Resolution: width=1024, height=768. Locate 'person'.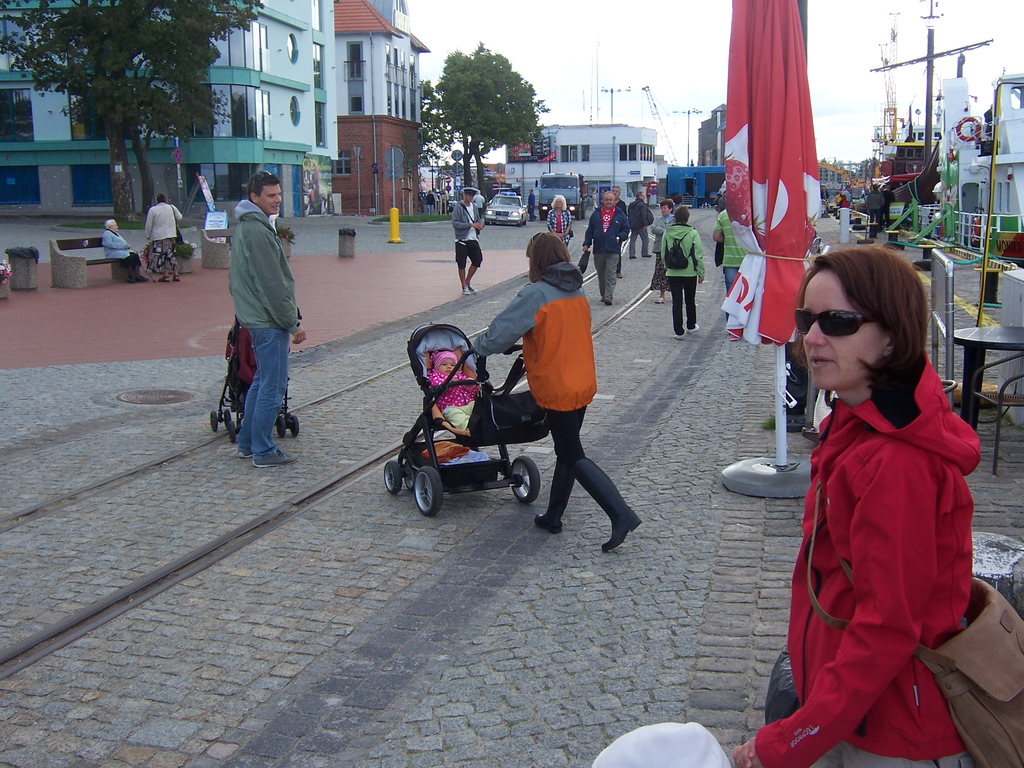
145, 192, 184, 284.
